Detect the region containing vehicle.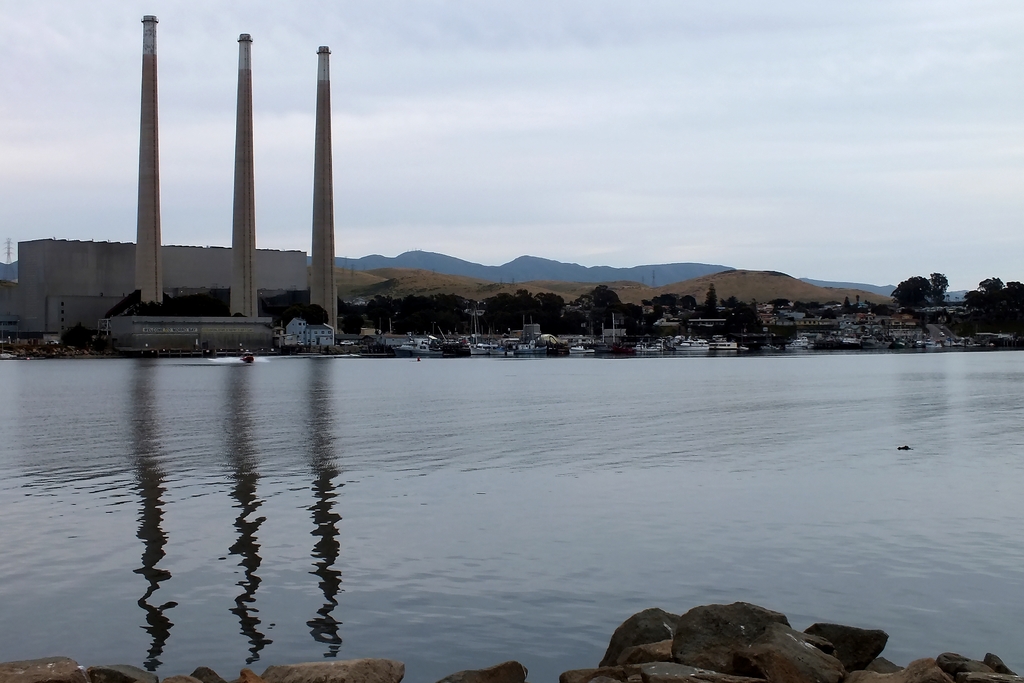
(671,338,710,356).
